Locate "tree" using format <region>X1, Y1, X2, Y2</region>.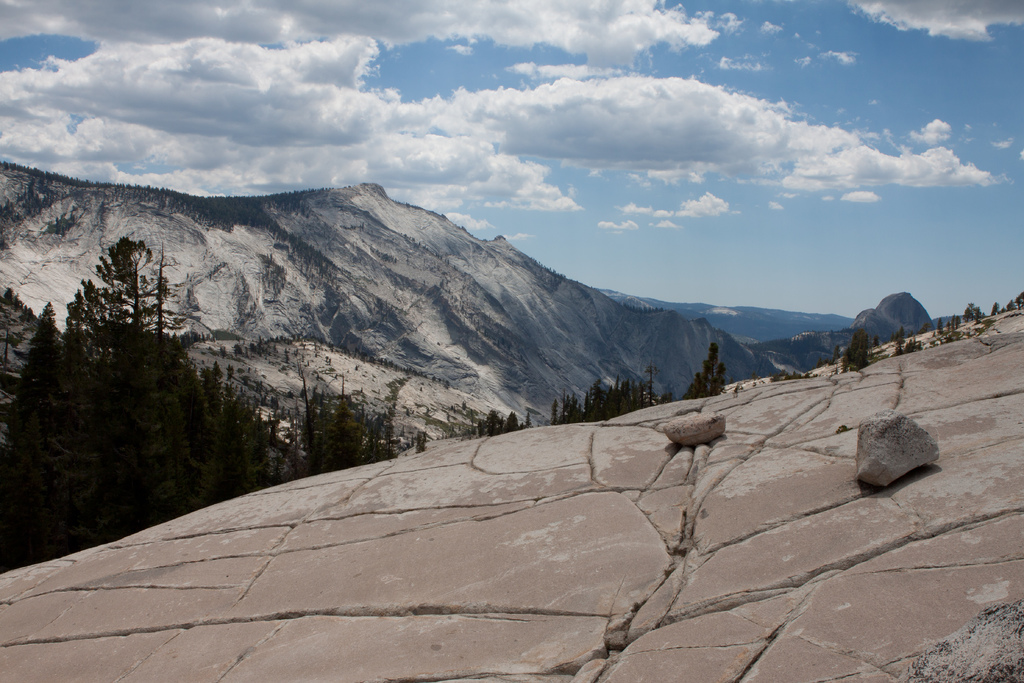
<region>477, 414, 505, 433</region>.
